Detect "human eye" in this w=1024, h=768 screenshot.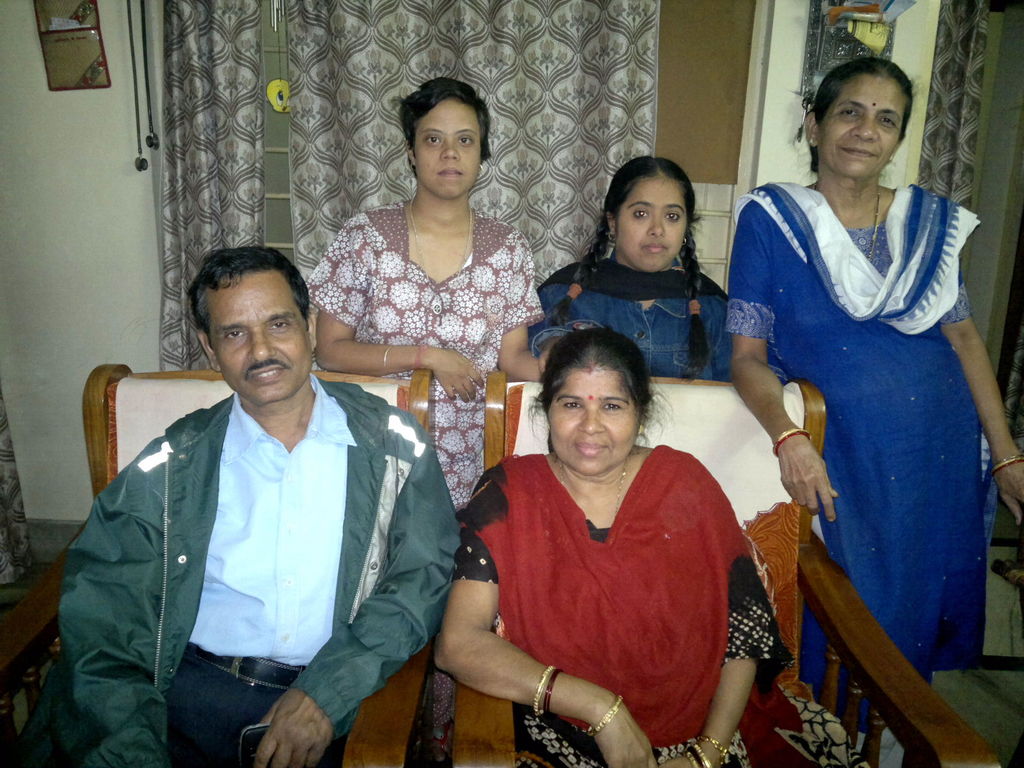
Detection: [left=874, top=114, right=899, bottom=128].
